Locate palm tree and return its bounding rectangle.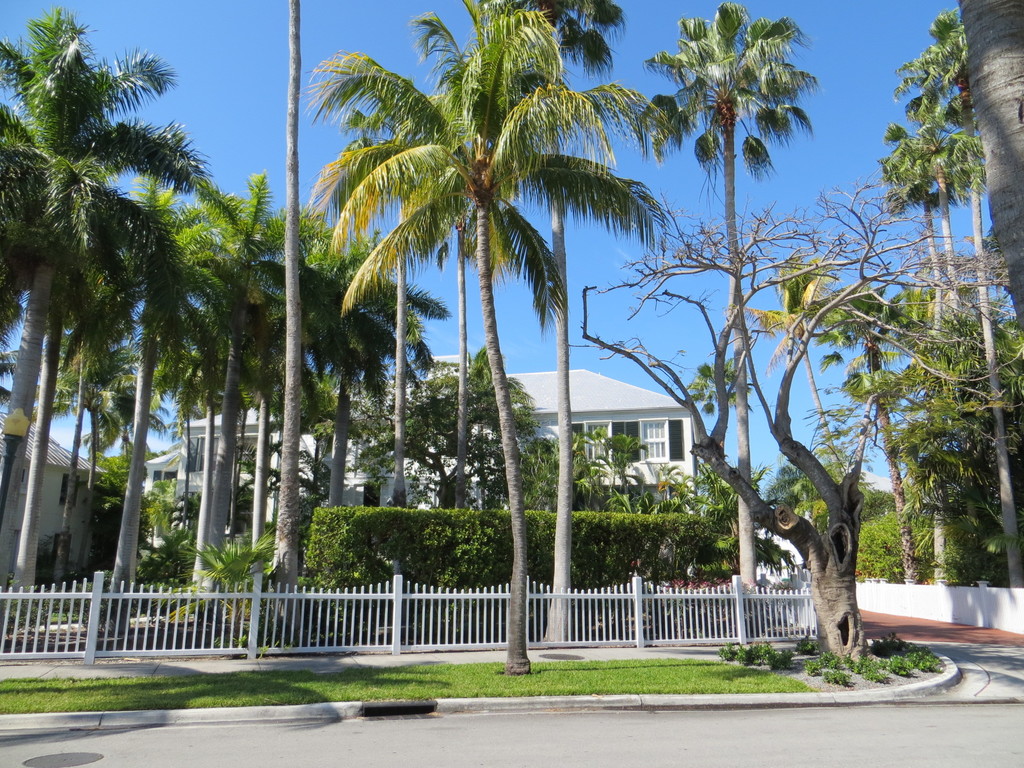
(956, 0, 1023, 340).
